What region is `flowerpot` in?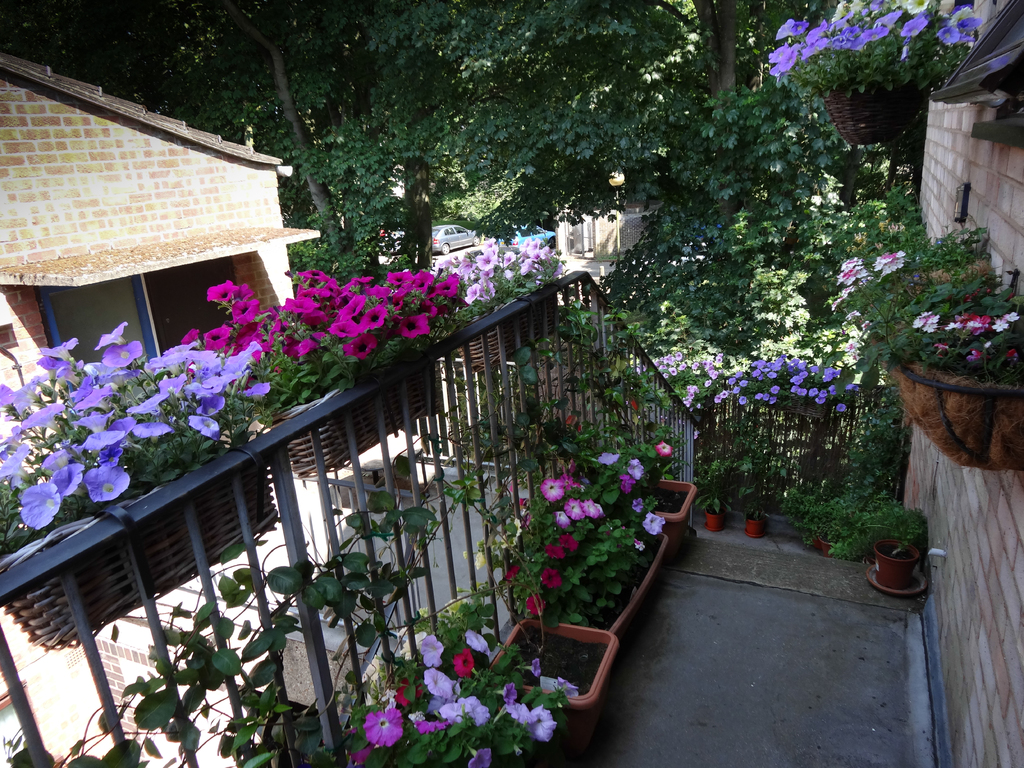
region(448, 285, 559, 372).
